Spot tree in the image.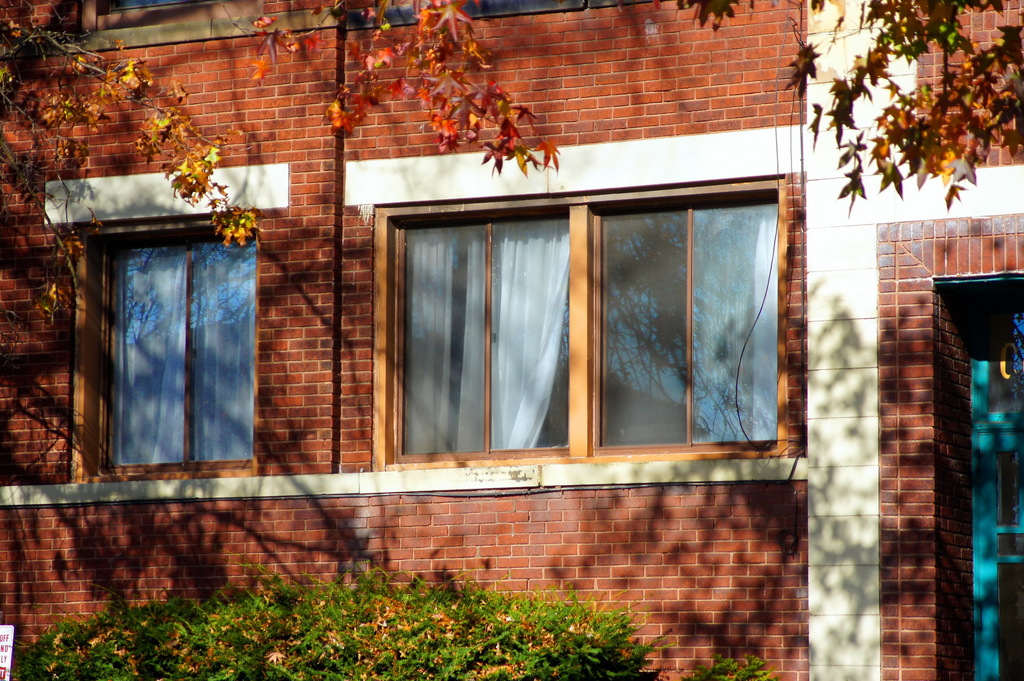
tree found at bbox=[0, 1, 254, 317].
